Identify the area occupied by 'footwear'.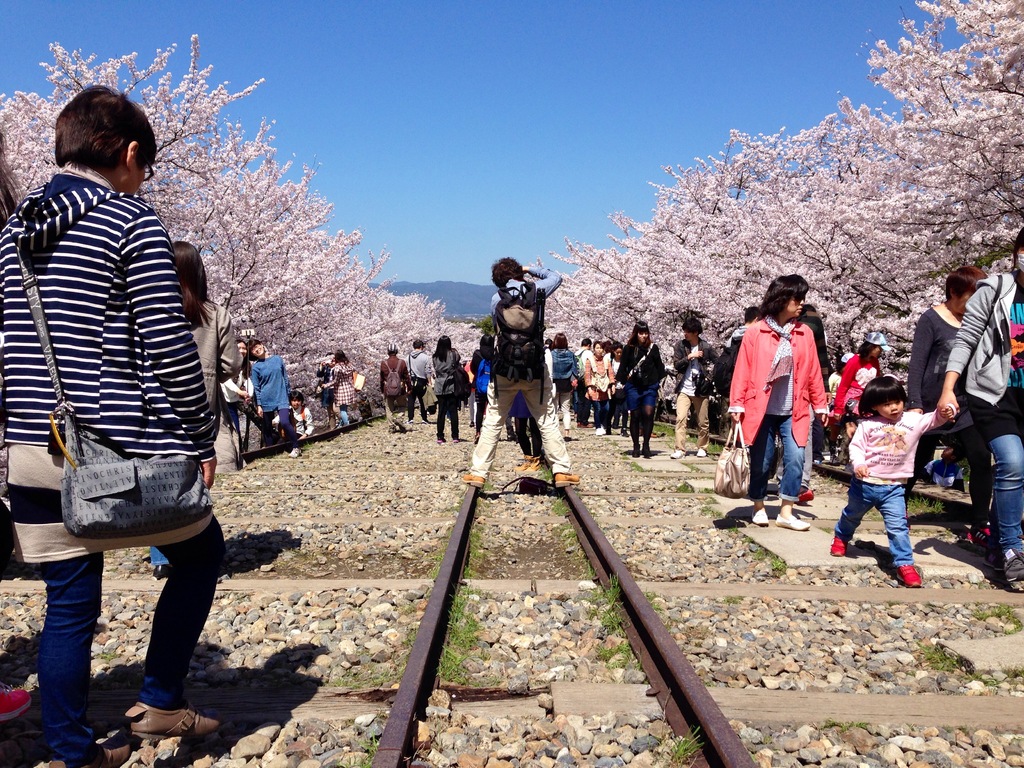
Area: bbox(130, 703, 214, 736).
